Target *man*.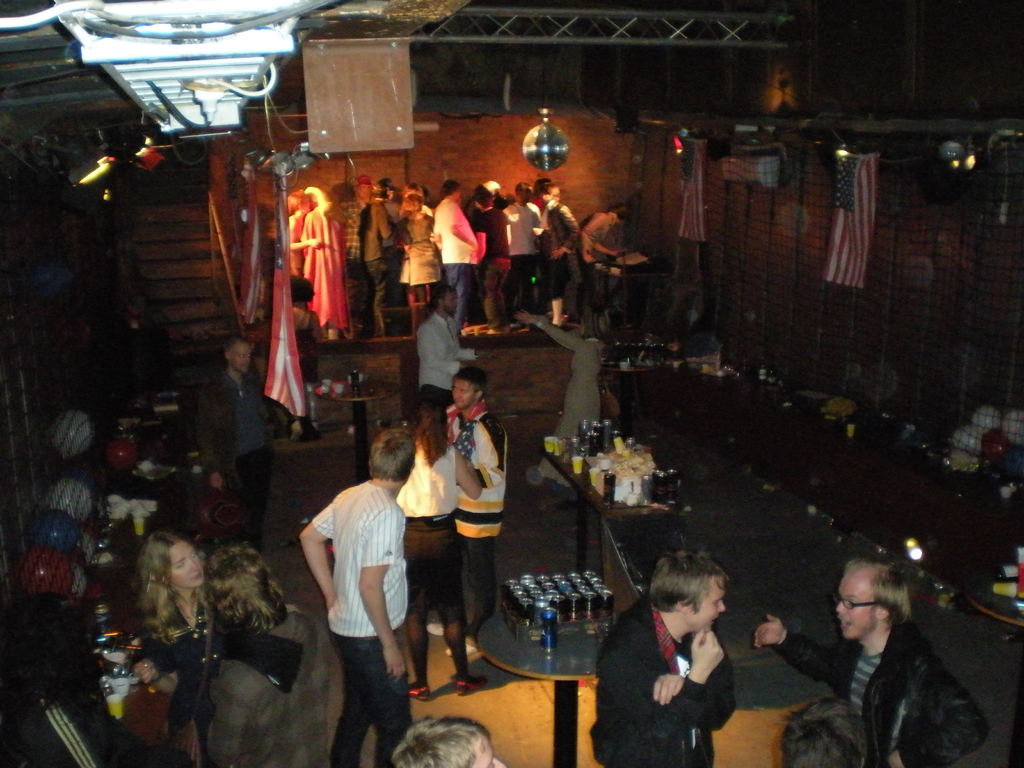
Target region: {"left": 415, "top": 279, "right": 496, "bottom": 412}.
